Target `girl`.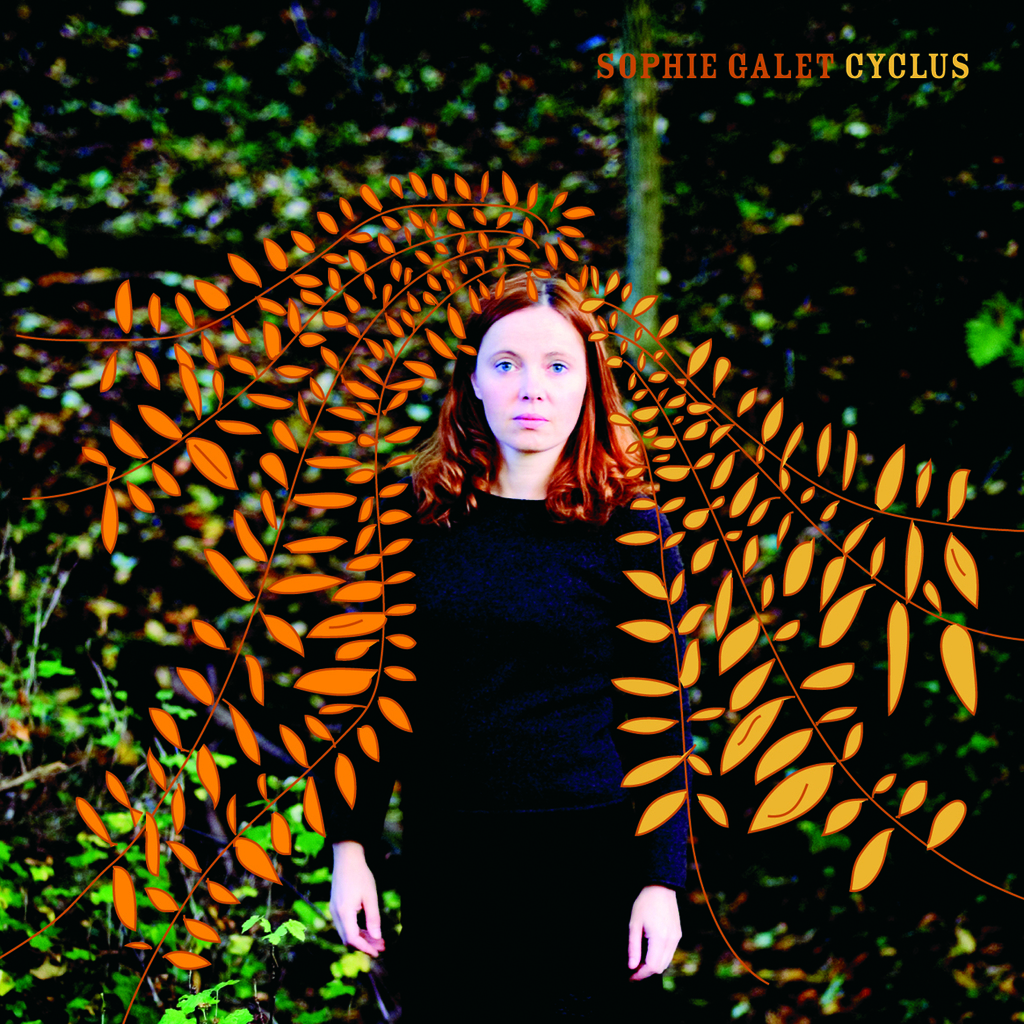
Target region: bbox(1, 166, 1023, 1022).
